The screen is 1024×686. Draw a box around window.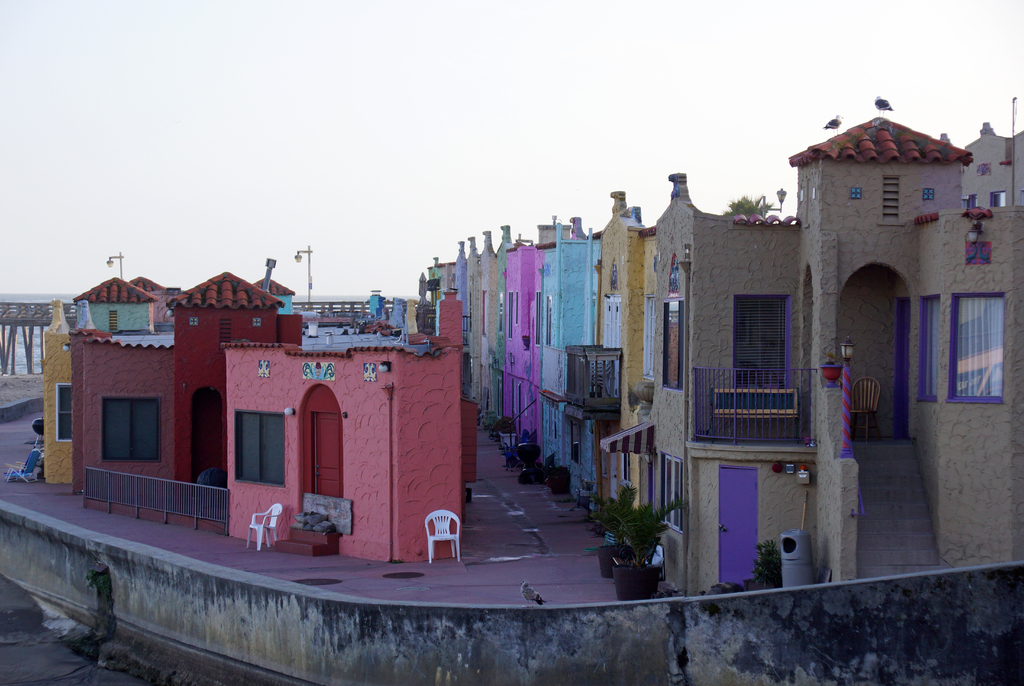
box(920, 298, 941, 406).
